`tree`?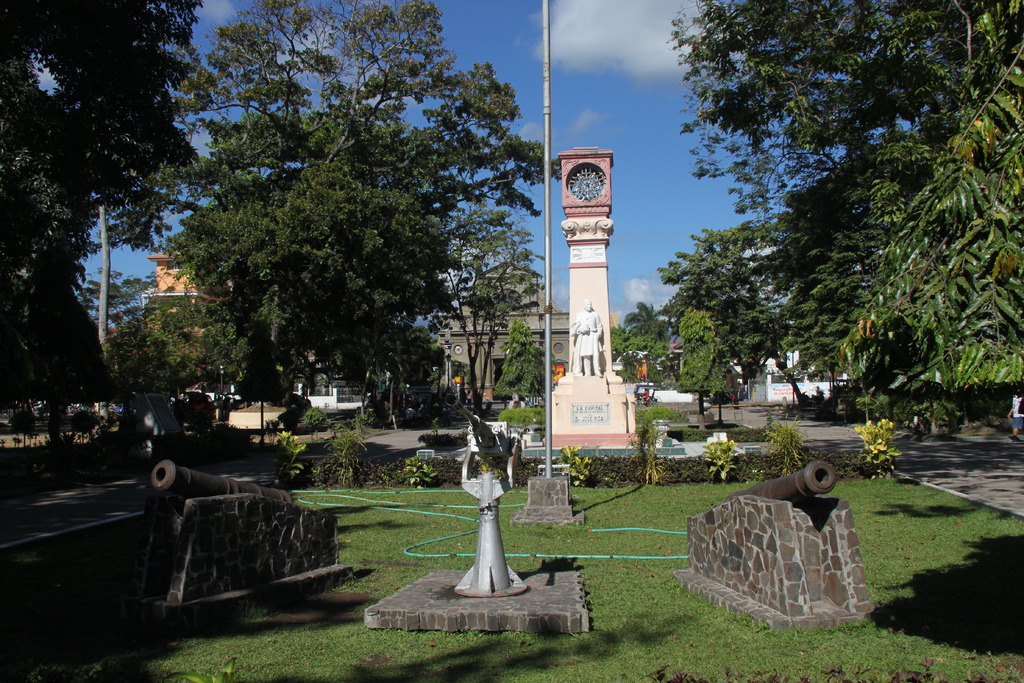
492, 315, 551, 406
